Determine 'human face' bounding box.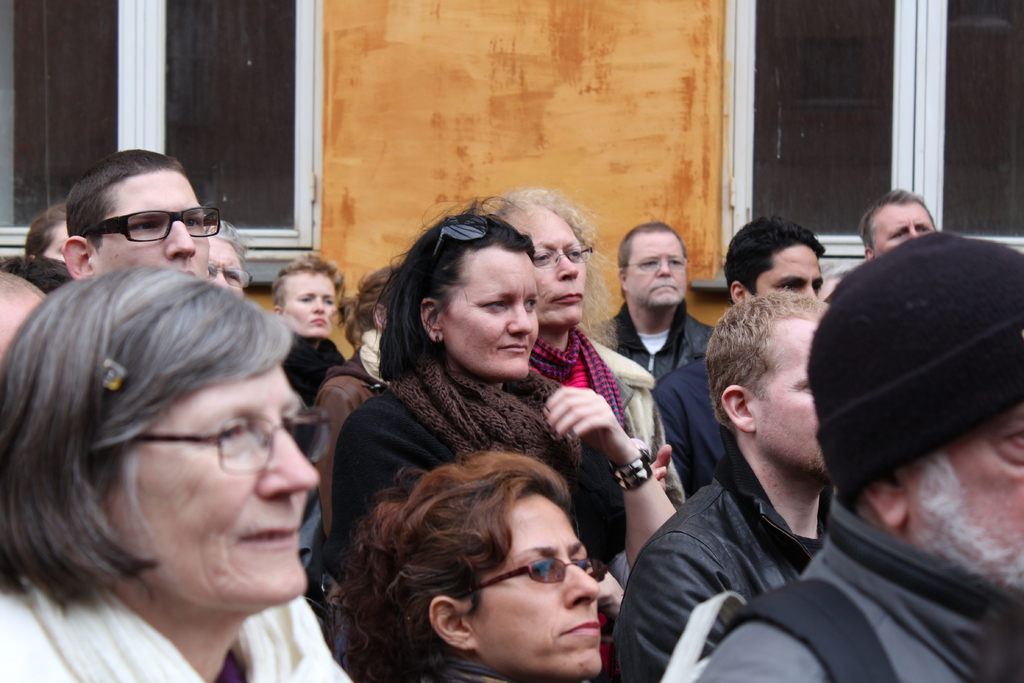
Determined: rect(623, 229, 687, 306).
